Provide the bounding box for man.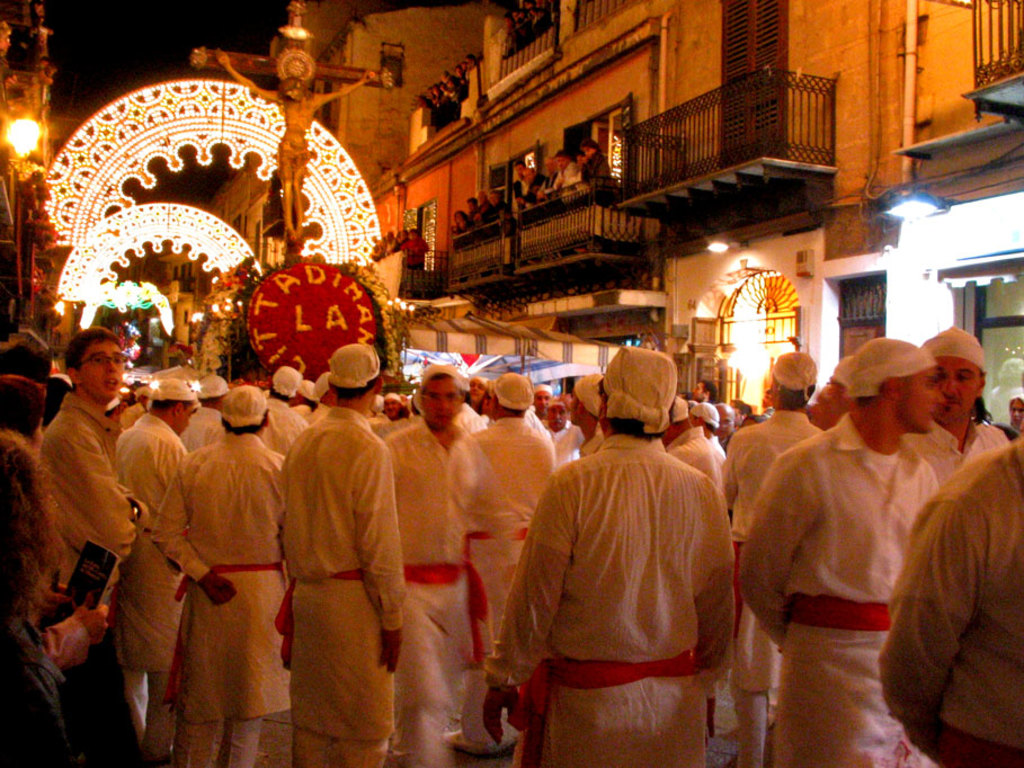
box=[382, 359, 526, 767].
